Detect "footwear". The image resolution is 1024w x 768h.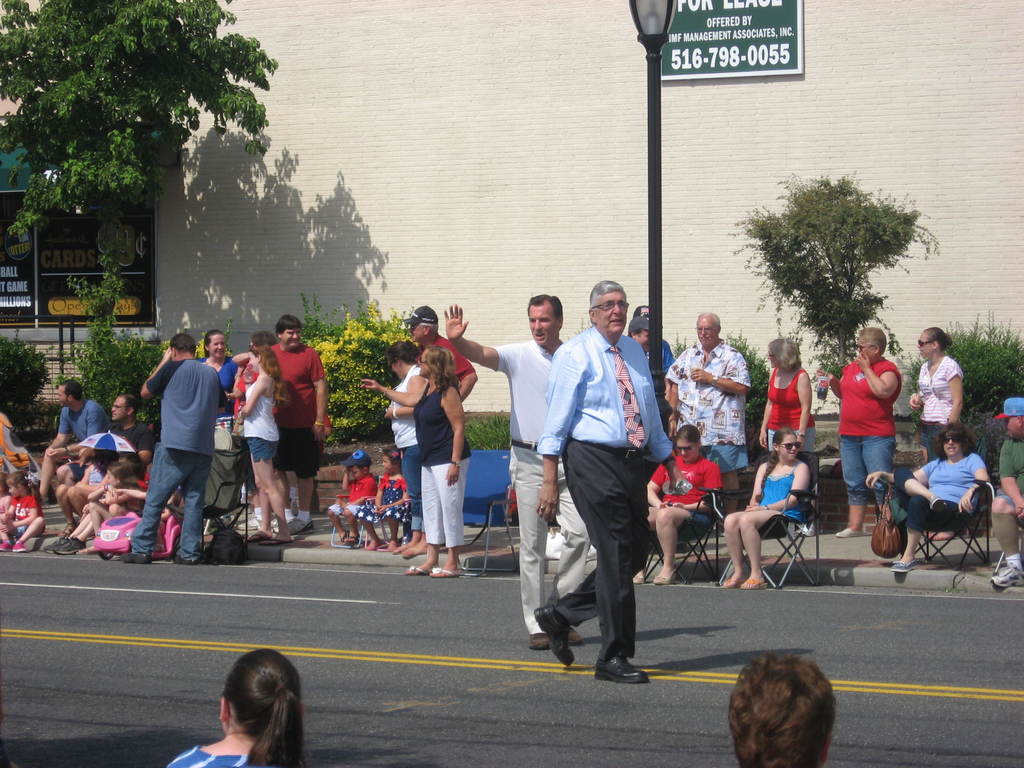
{"x1": 652, "y1": 569, "x2": 675, "y2": 583}.
